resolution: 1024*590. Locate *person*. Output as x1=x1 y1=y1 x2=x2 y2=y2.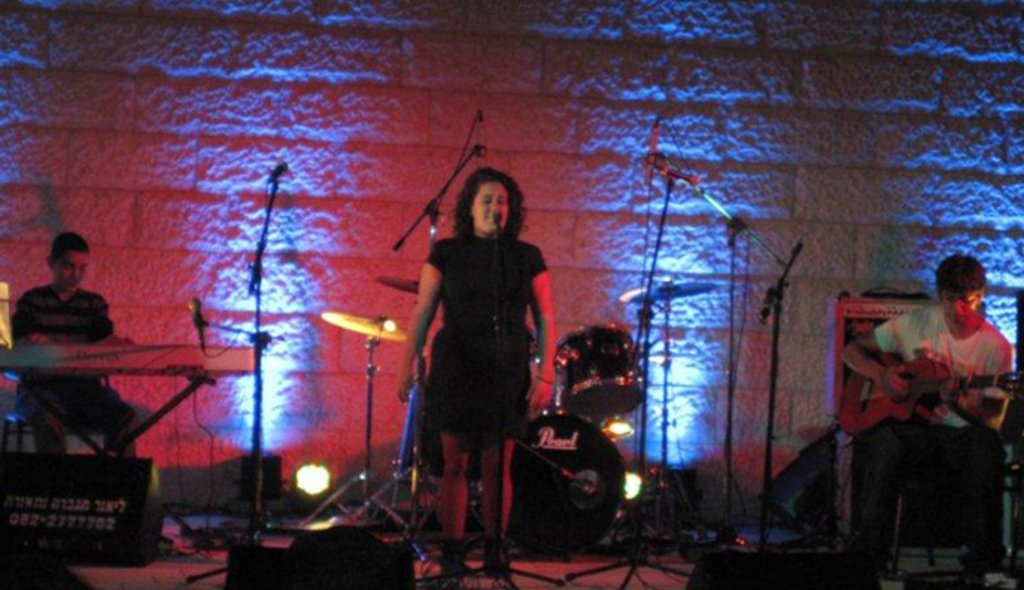
x1=401 y1=149 x2=535 y2=569.
